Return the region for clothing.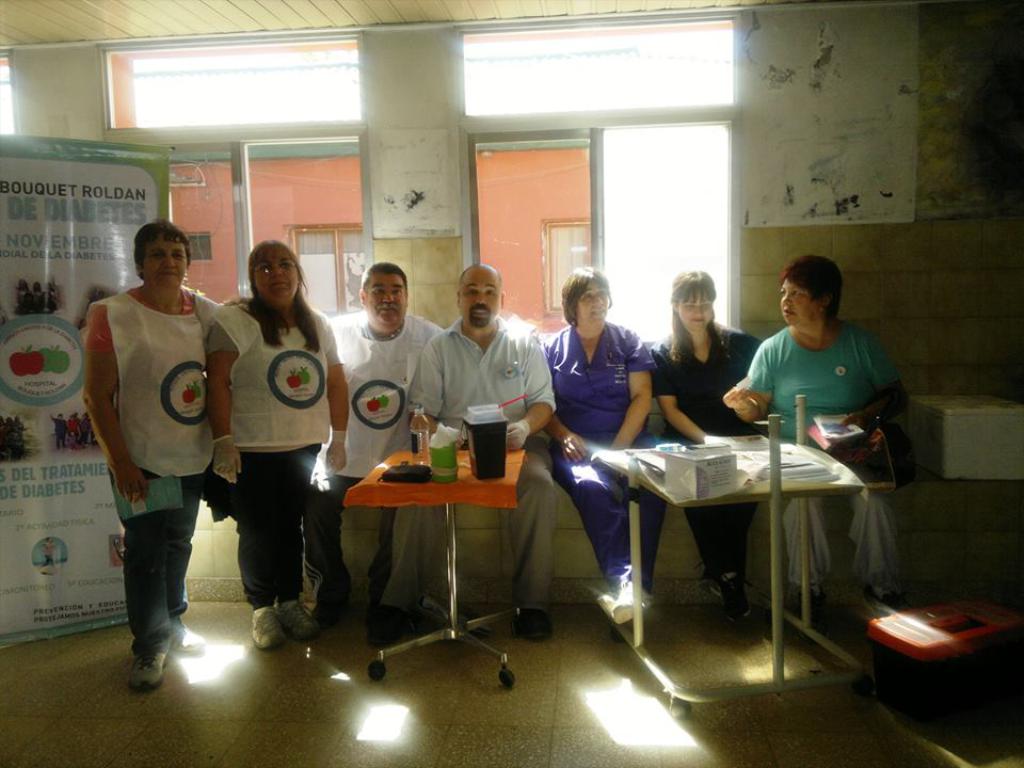
89 282 221 644.
